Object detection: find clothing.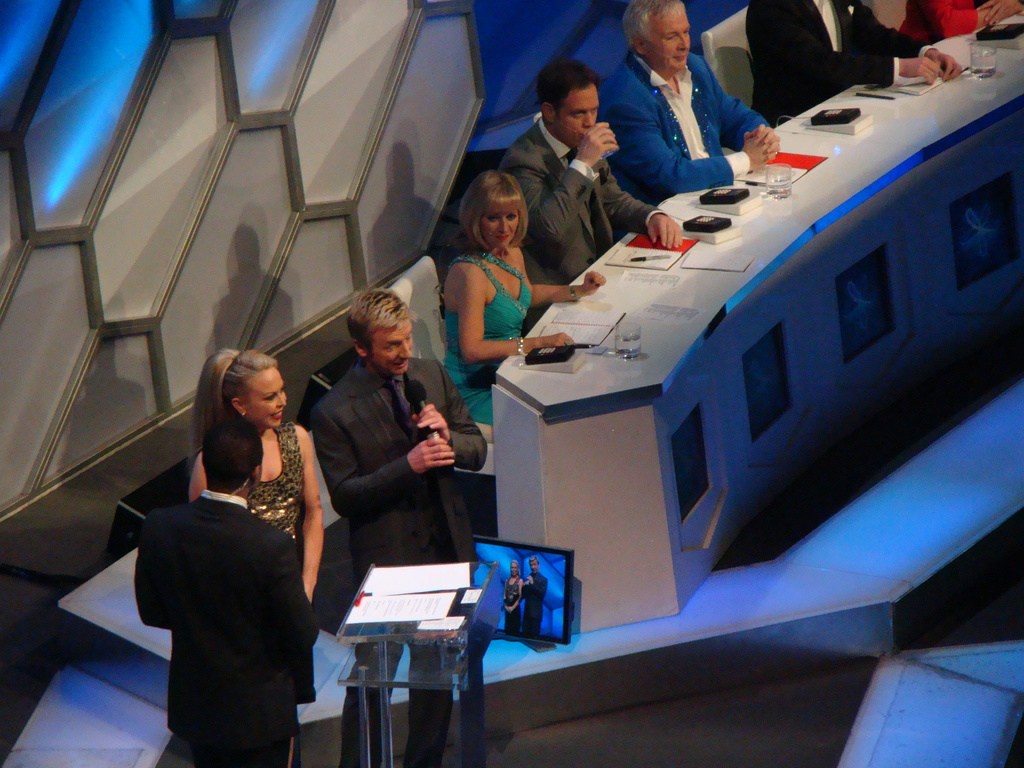
locate(743, 0, 933, 125).
